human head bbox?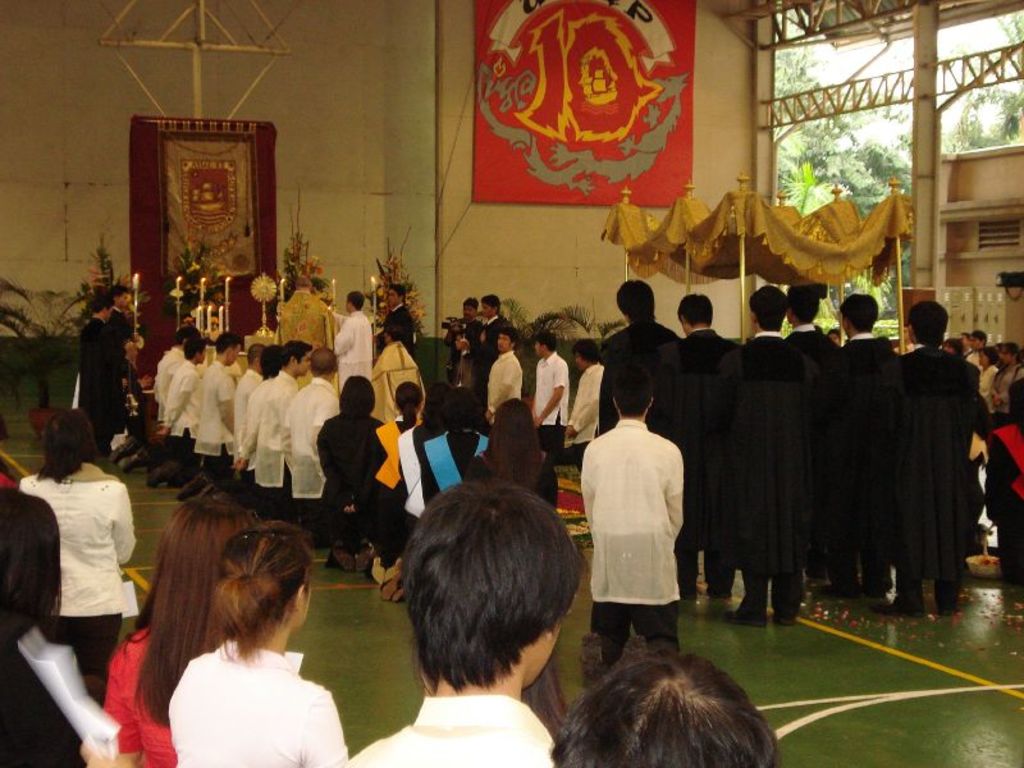
[616,280,657,325]
